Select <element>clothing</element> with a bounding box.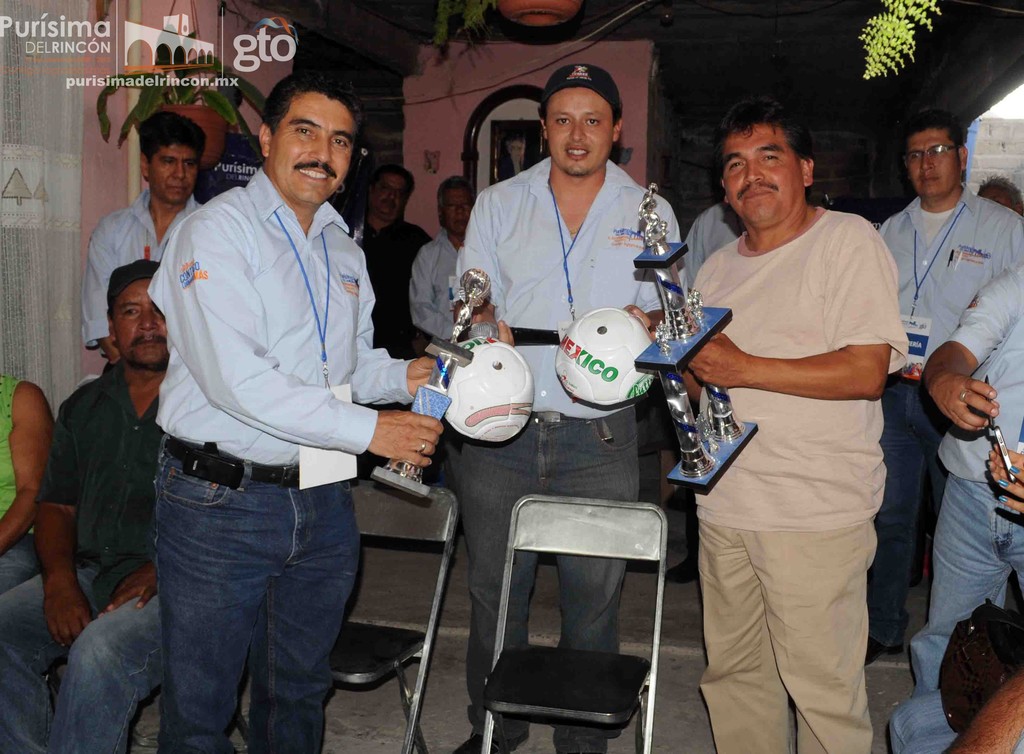
{"x1": 0, "y1": 355, "x2": 167, "y2": 753}.
